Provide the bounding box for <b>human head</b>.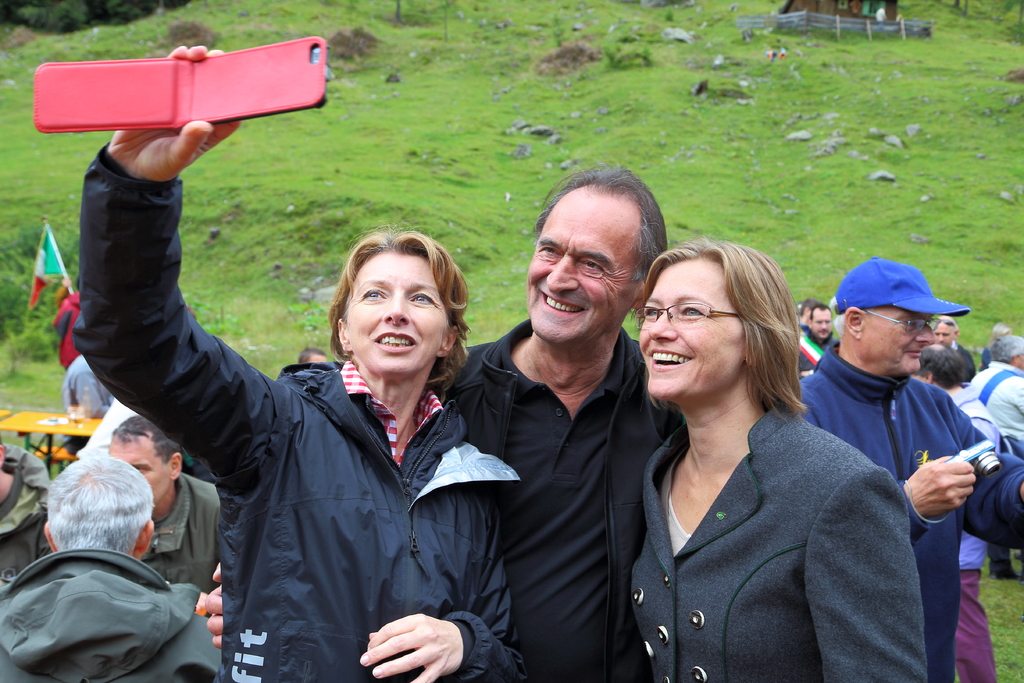
region(301, 346, 328, 366).
